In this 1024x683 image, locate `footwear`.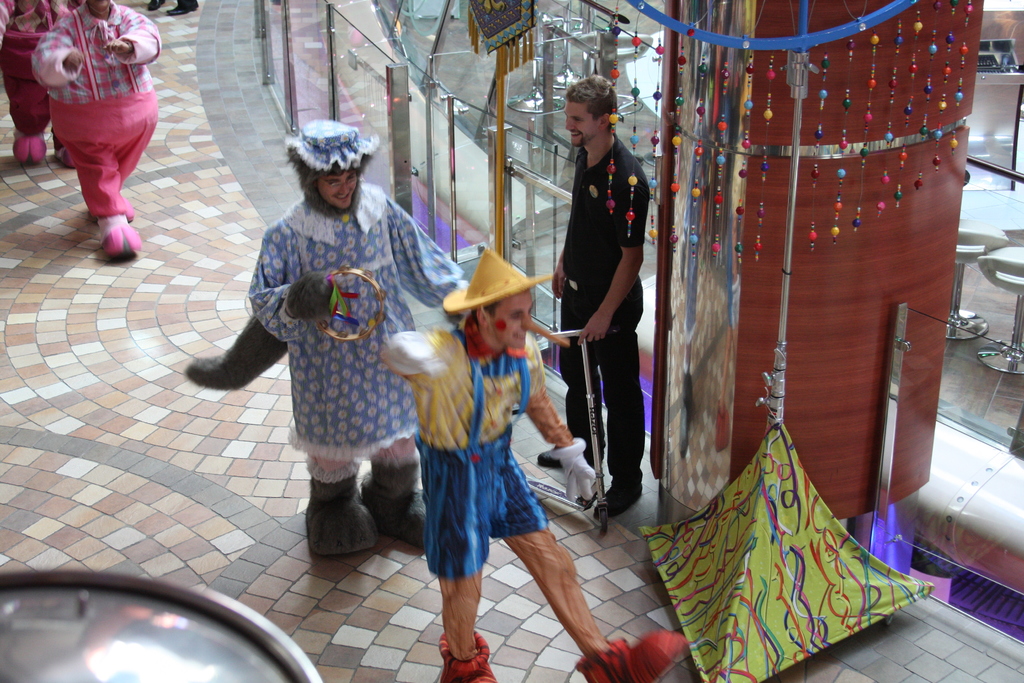
Bounding box: [x1=294, y1=468, x2=380, y2=557].
